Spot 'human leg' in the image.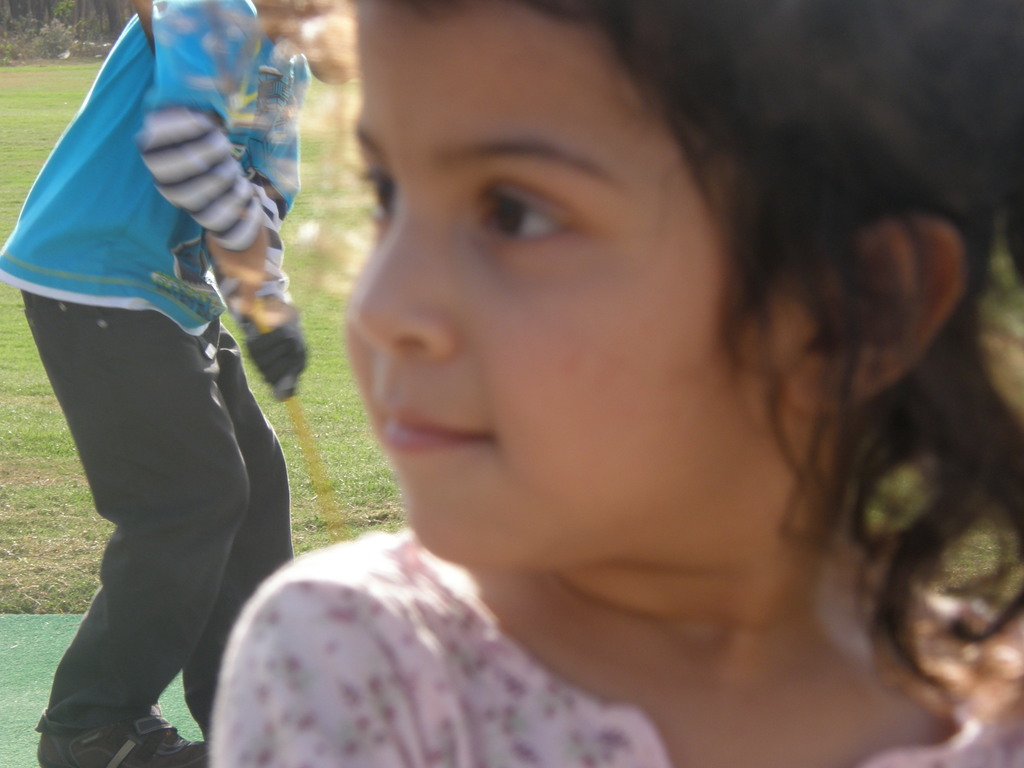
'human leg' found at l=32, t=294, r=250, b=767.
